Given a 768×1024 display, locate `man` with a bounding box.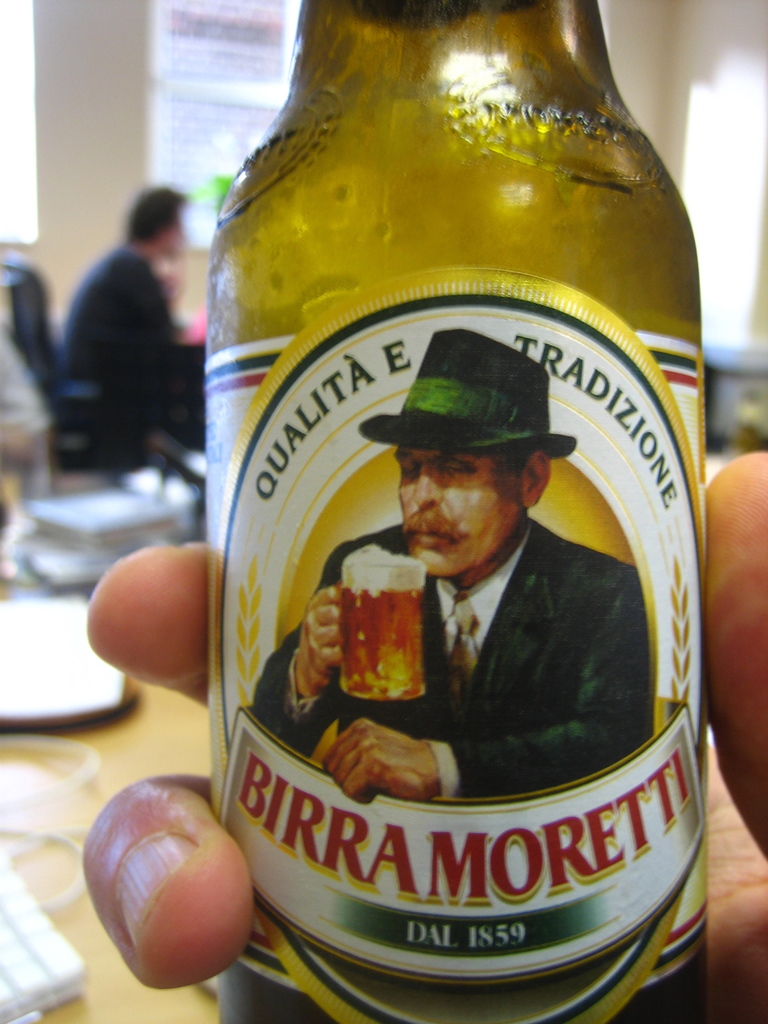
Located: crop(79, 448, 767, 1023).
